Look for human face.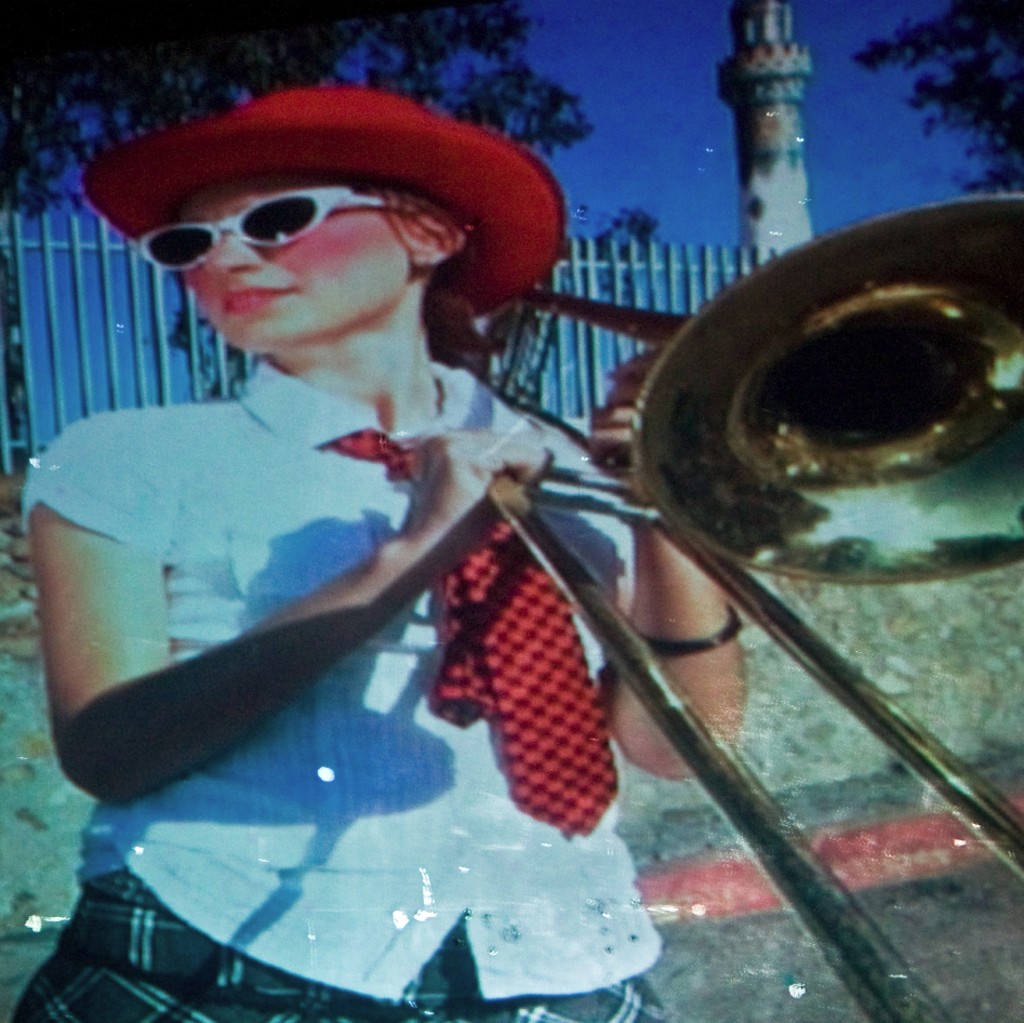
Found: [170,158,420,345].
